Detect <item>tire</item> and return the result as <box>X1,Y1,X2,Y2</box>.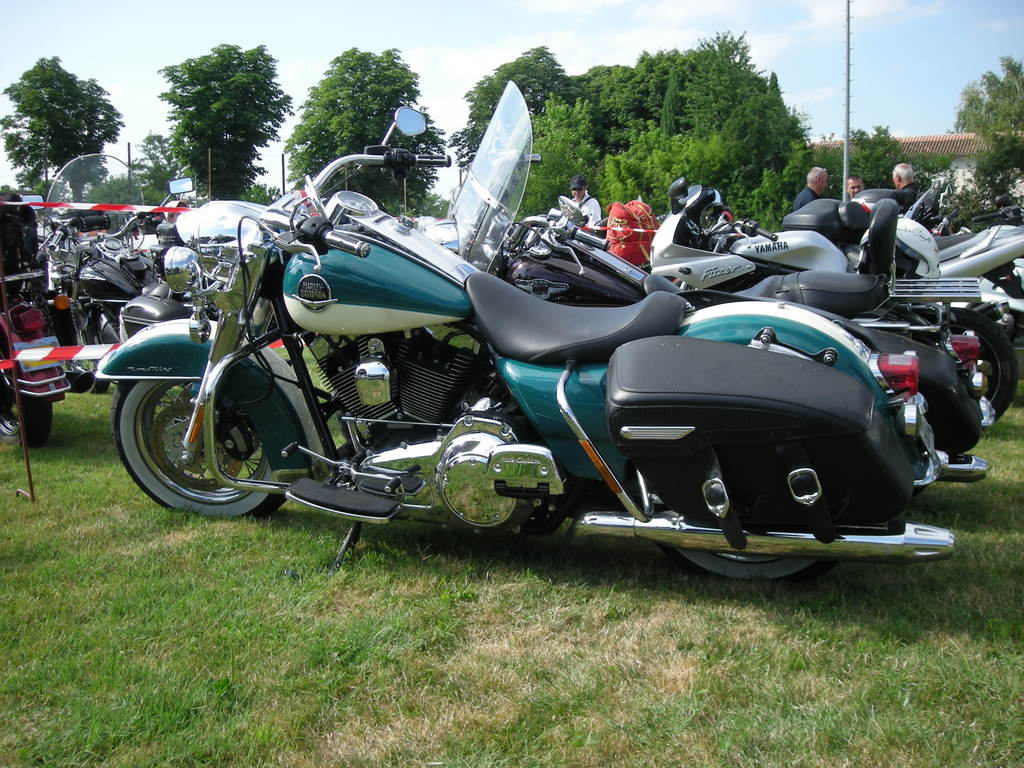
<box>109,361,278,507</box>.
